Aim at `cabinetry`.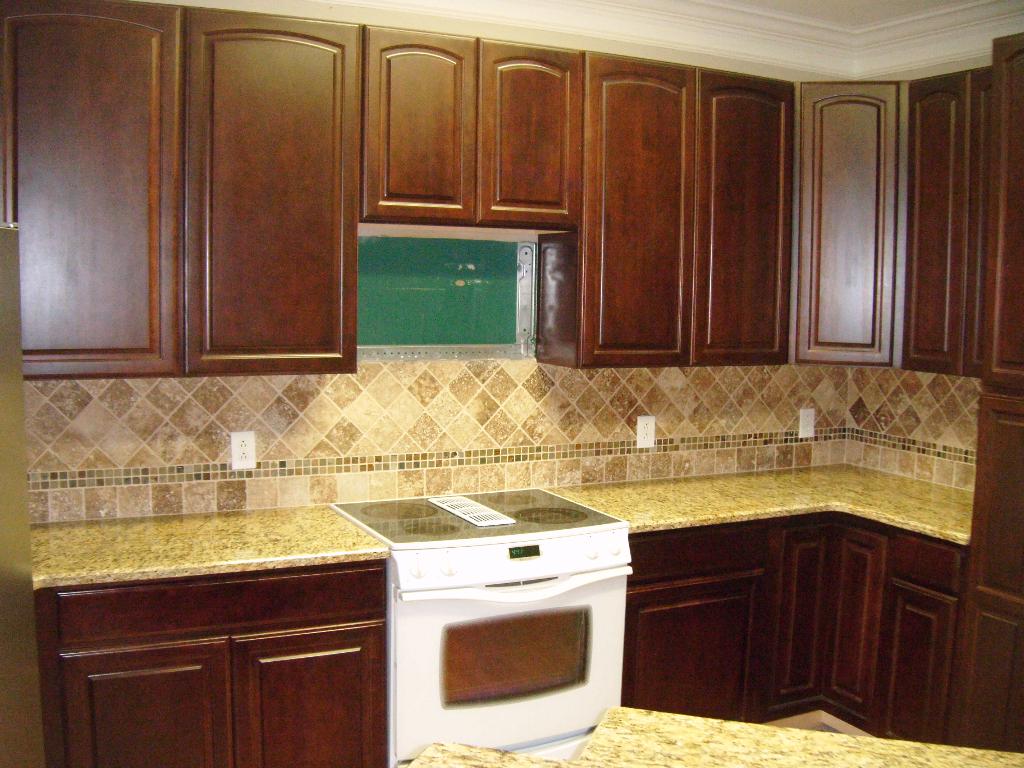
Aimed at region(694, 62, 800, 367).
